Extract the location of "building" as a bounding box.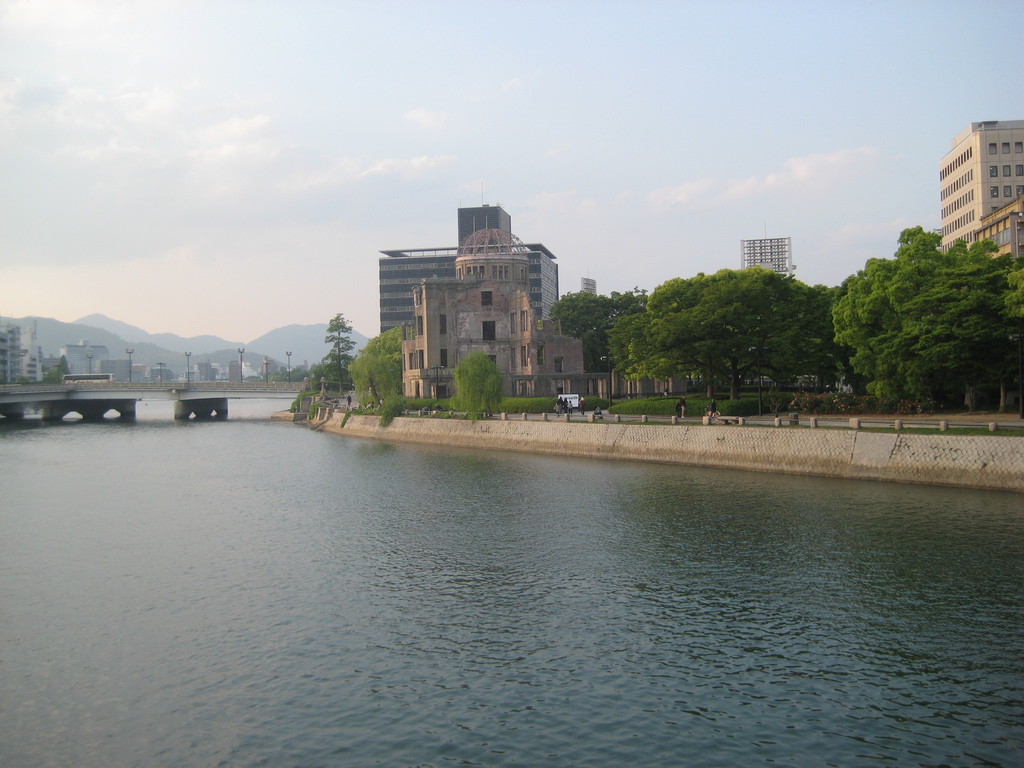
[x1=973, y1=192, x2=1023, y2=257].
